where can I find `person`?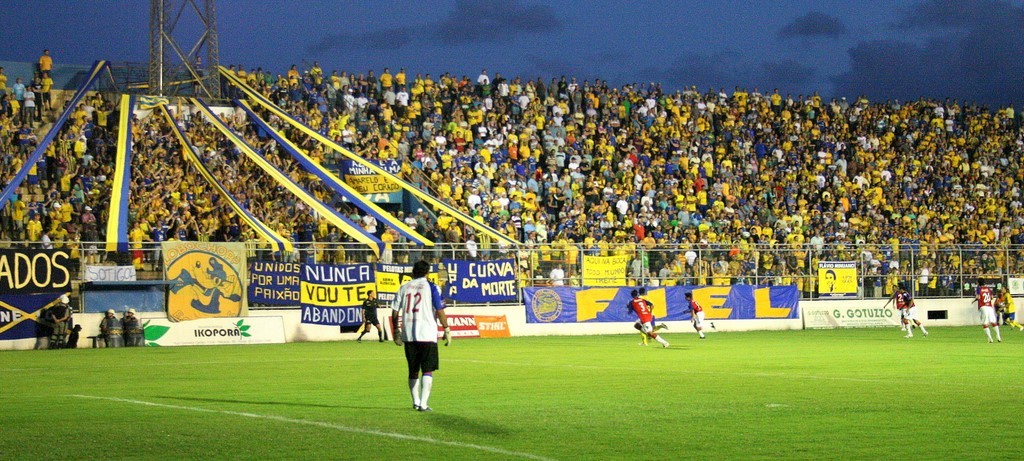
You can find it at {"x1": 971, "y1": 281, "x2": 1003, "y2": 343}.
